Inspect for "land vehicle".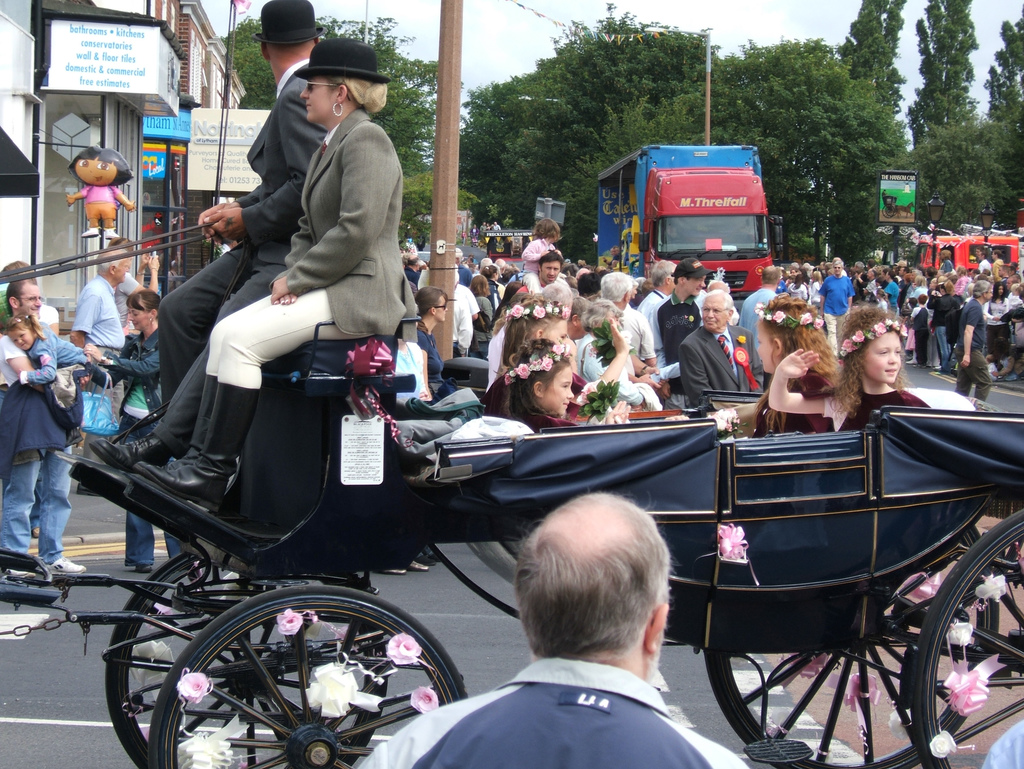
Inspection: left=593, top=140, right=775, bottom=299.
